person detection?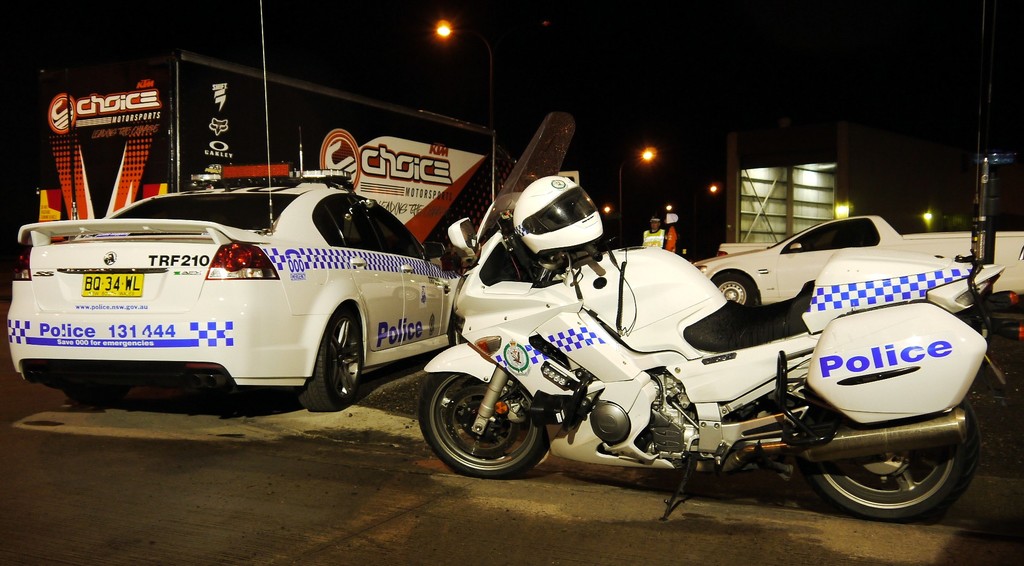
(641,213,665,246)
